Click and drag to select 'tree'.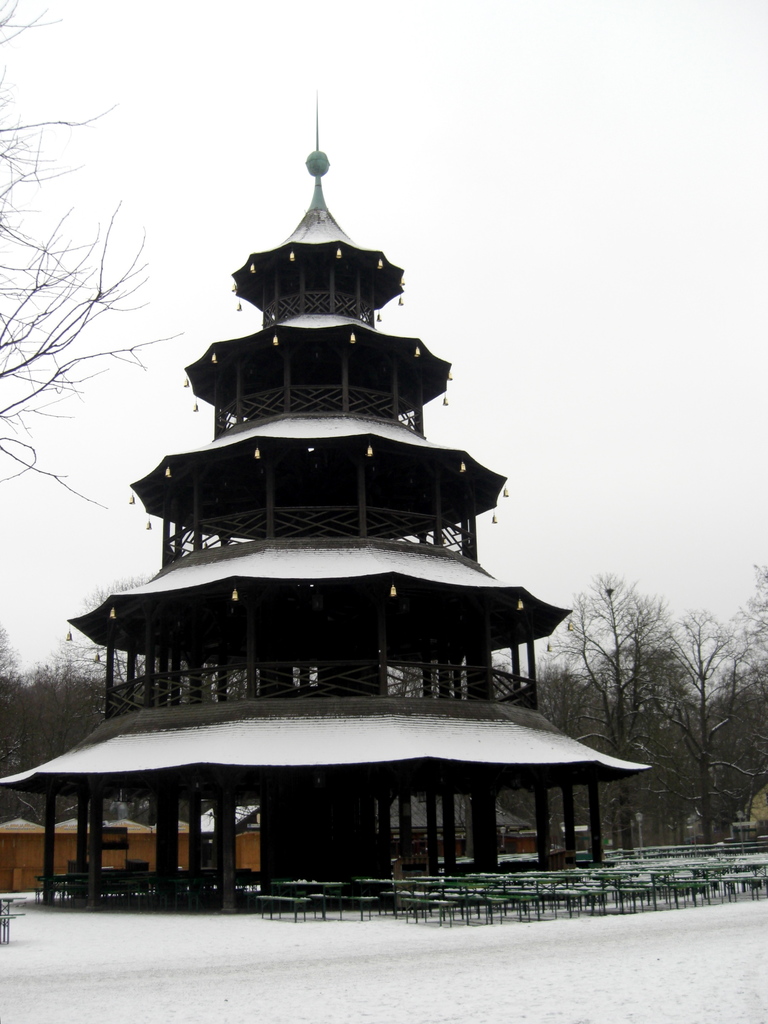
Selection: [0, 3, 150, 529].
